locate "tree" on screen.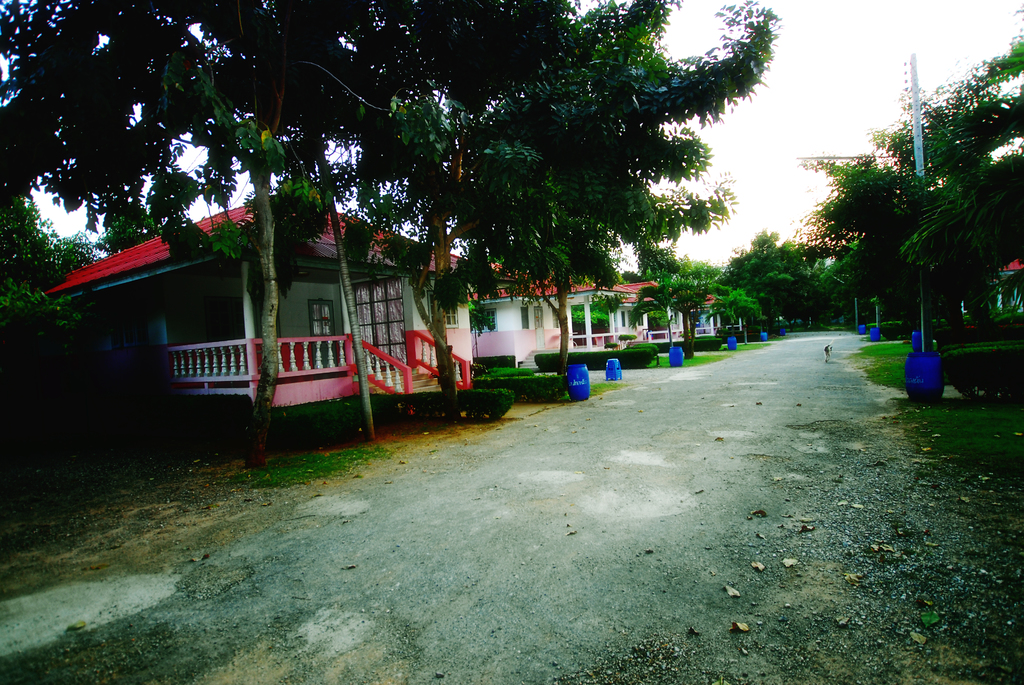
On screen at select_region(2, 0, 781, 466).
